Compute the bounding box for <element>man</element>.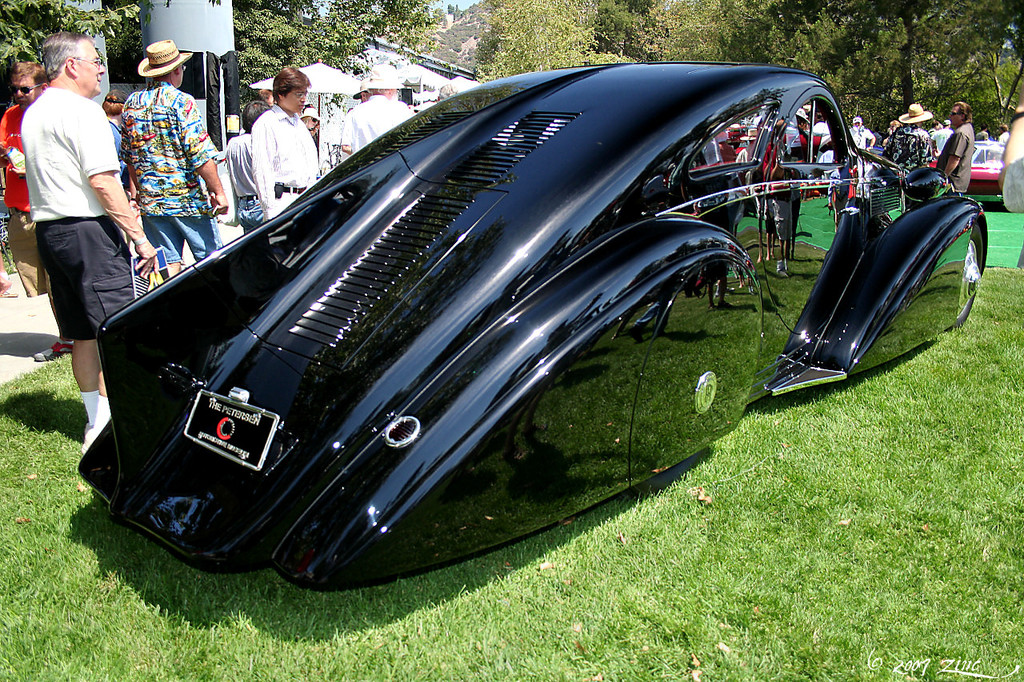
868 126 882 144.
